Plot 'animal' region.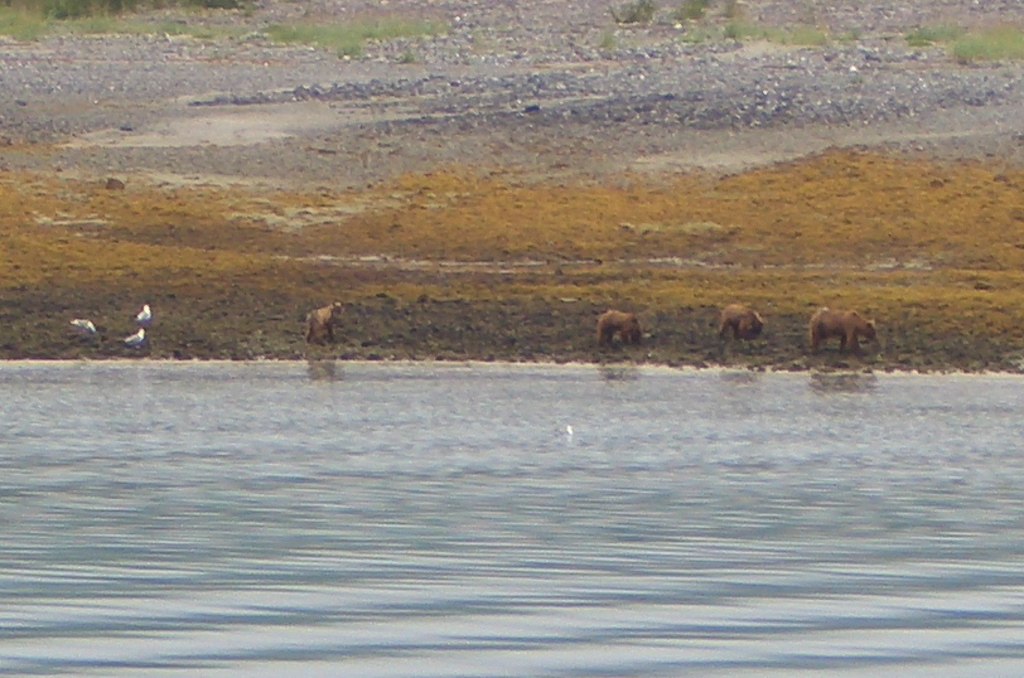
Plotted at (69,315,97,338).
